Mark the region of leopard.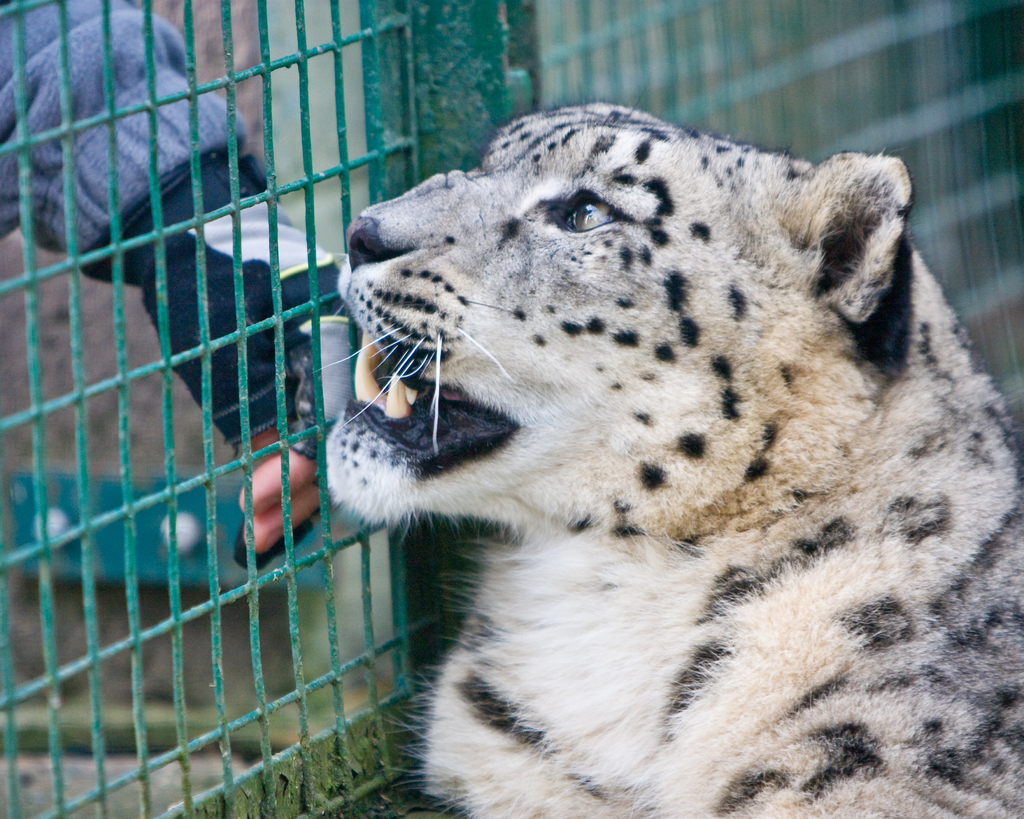
Region: 318:81:1023:818.
